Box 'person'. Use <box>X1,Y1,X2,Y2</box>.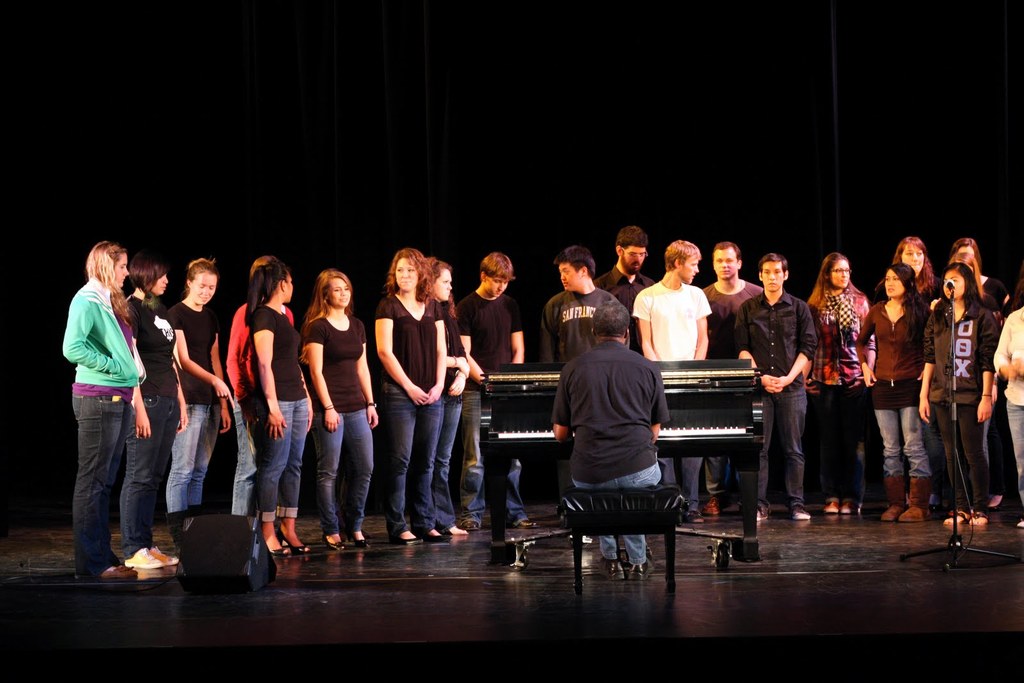
<box>123,250,178,570</box>.
